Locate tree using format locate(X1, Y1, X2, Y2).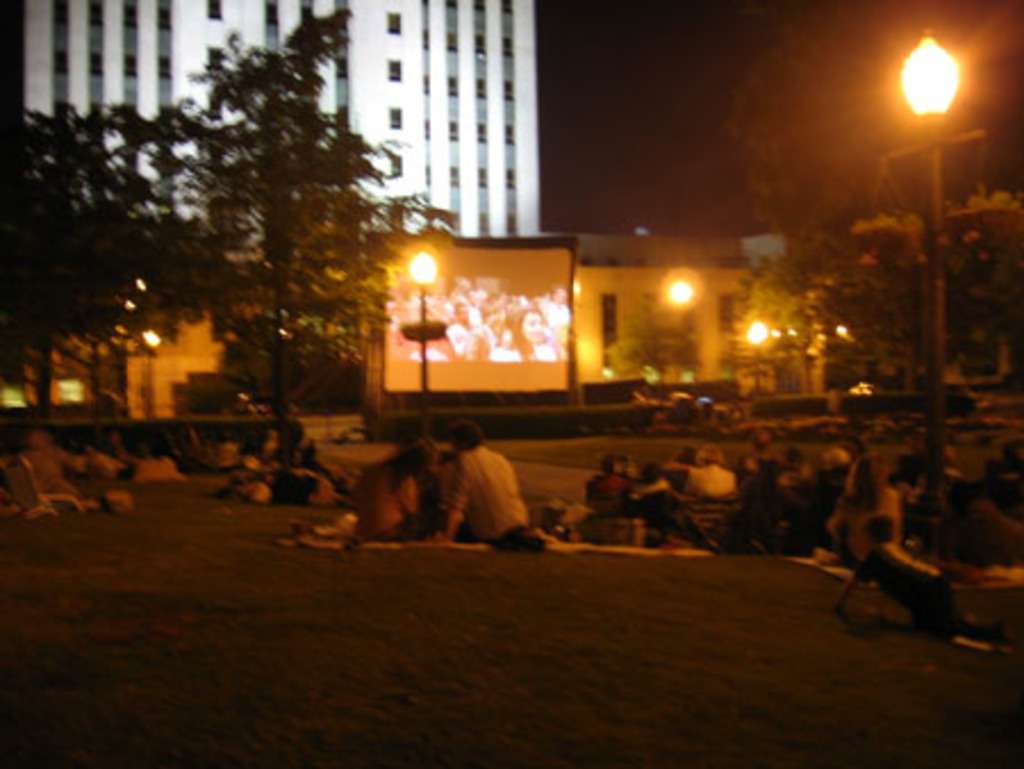
locate(0, 102, 241, 480).
